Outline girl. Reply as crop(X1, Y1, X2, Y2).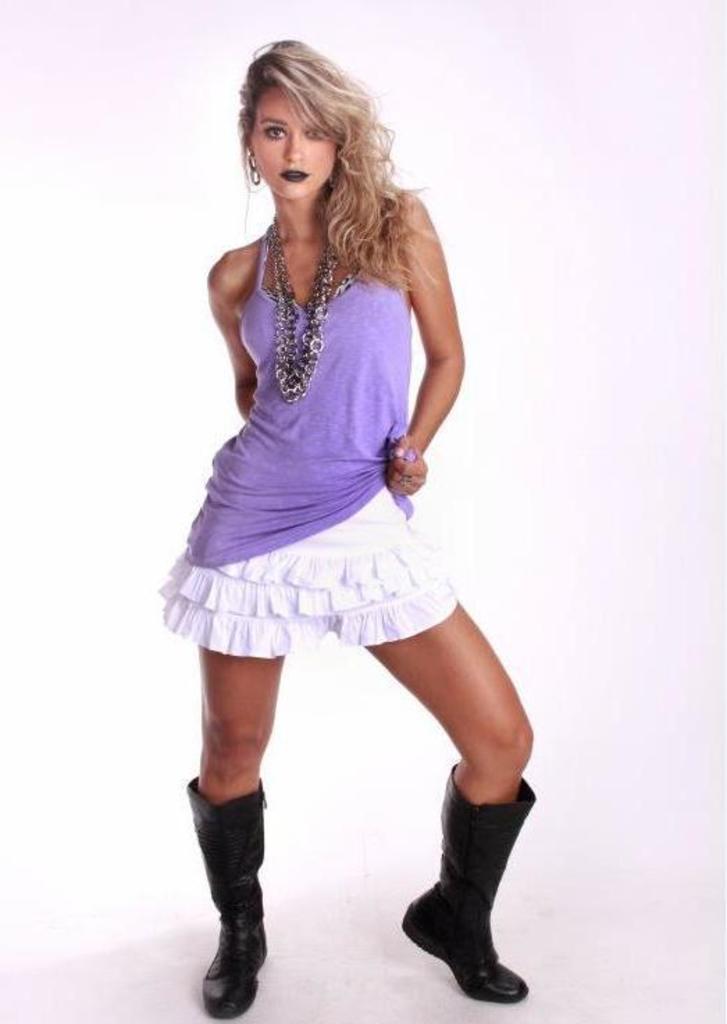
crop(161, 35, 534, 1007).
